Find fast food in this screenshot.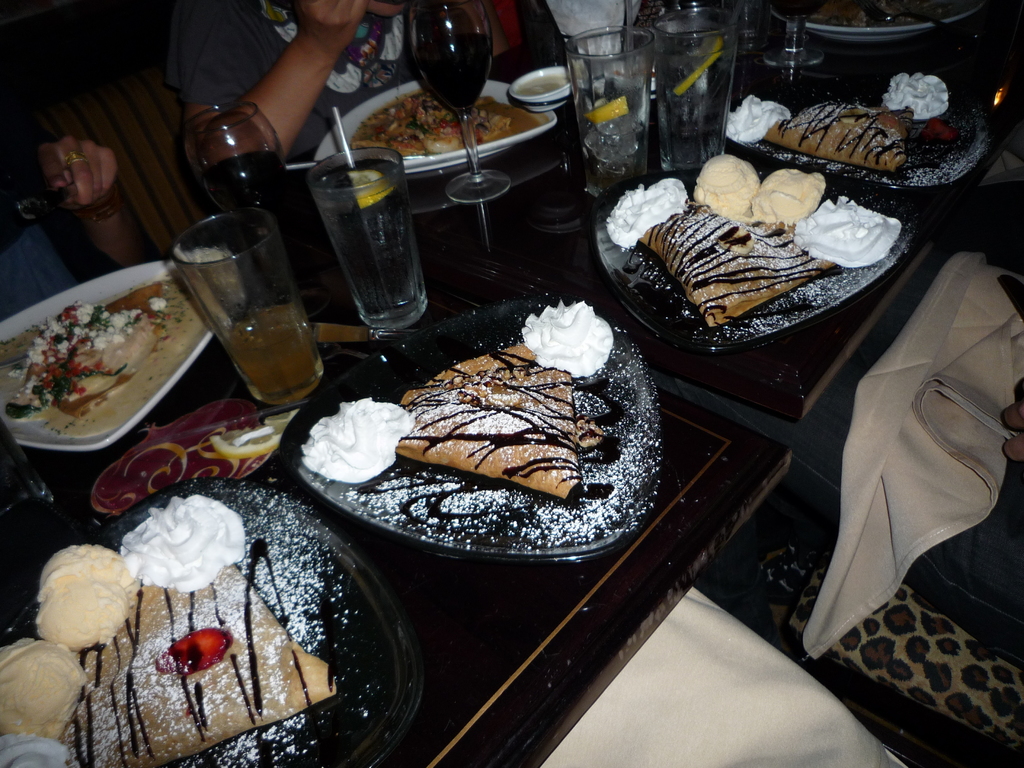
The bounding box for fast food is select_region(1, 740, 76, 767).
